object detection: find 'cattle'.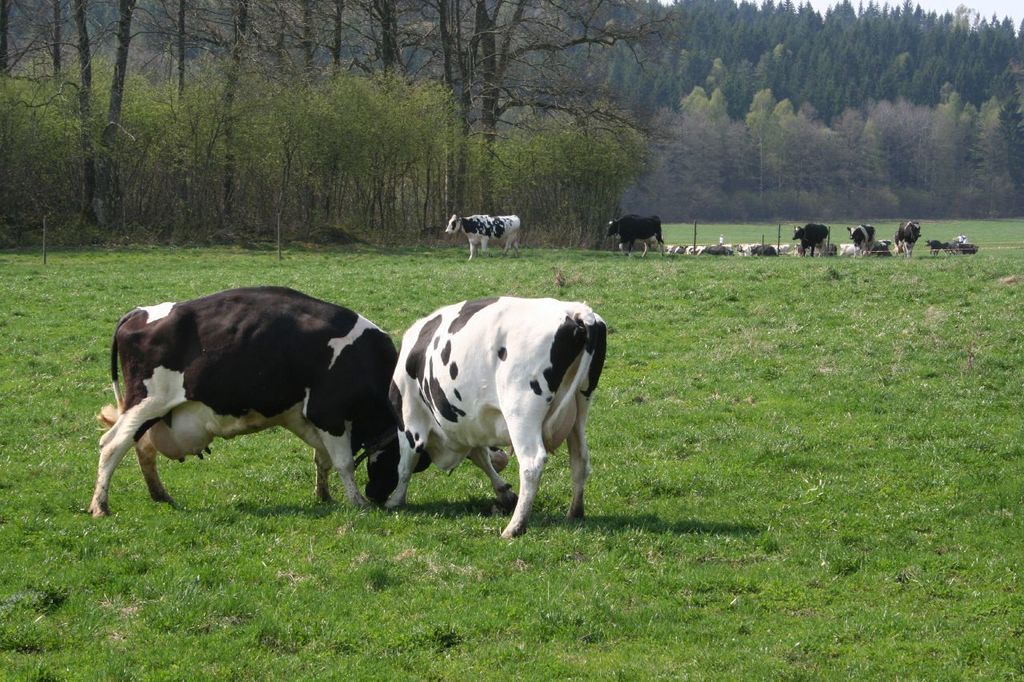
955,234,968,252.
